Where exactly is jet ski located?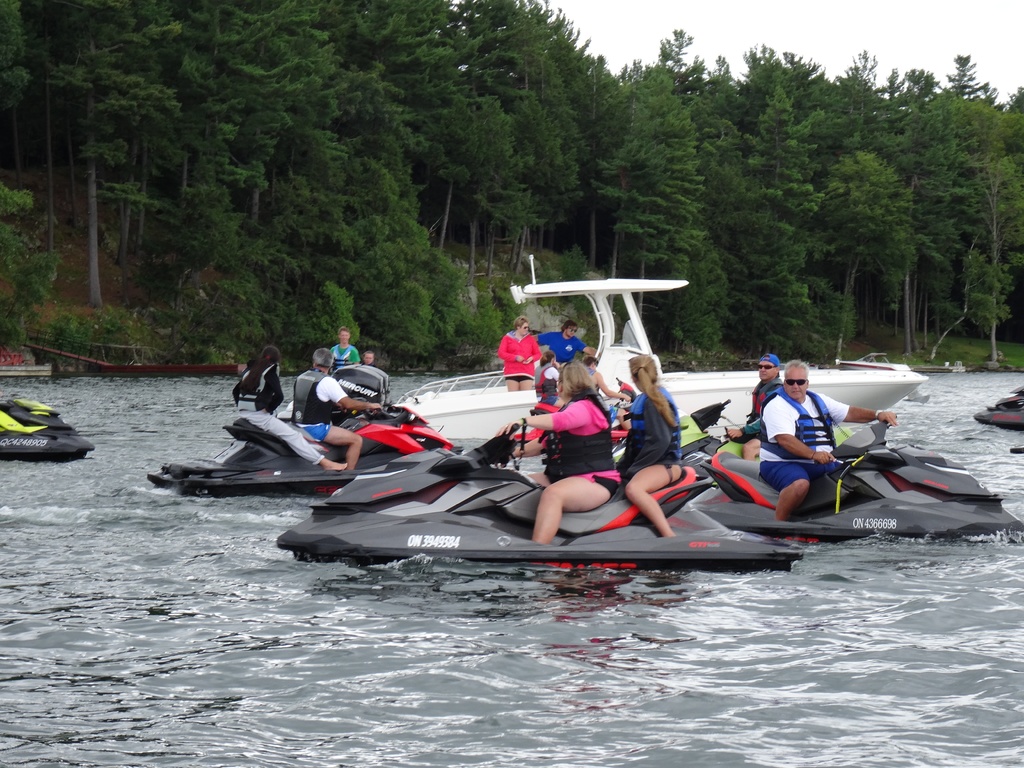
Its bounding box is 0,399,96,467.
